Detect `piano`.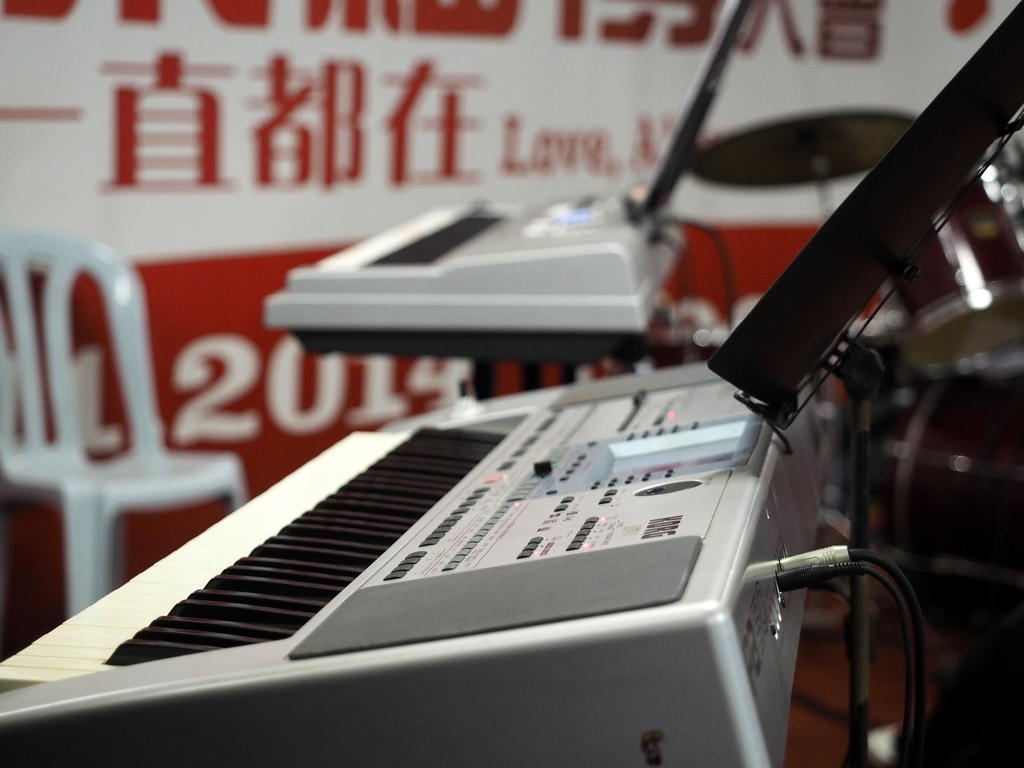
Detected at BBox(13, 251, 877, 767).
